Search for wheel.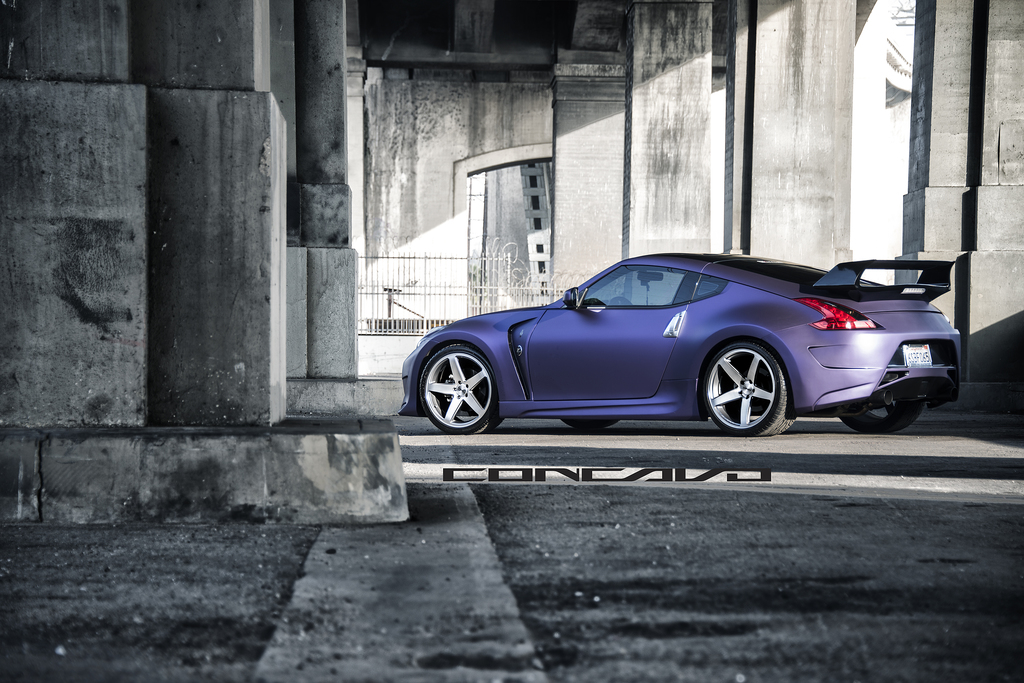
Found at <region>562, 418, 622, 433</region>.
